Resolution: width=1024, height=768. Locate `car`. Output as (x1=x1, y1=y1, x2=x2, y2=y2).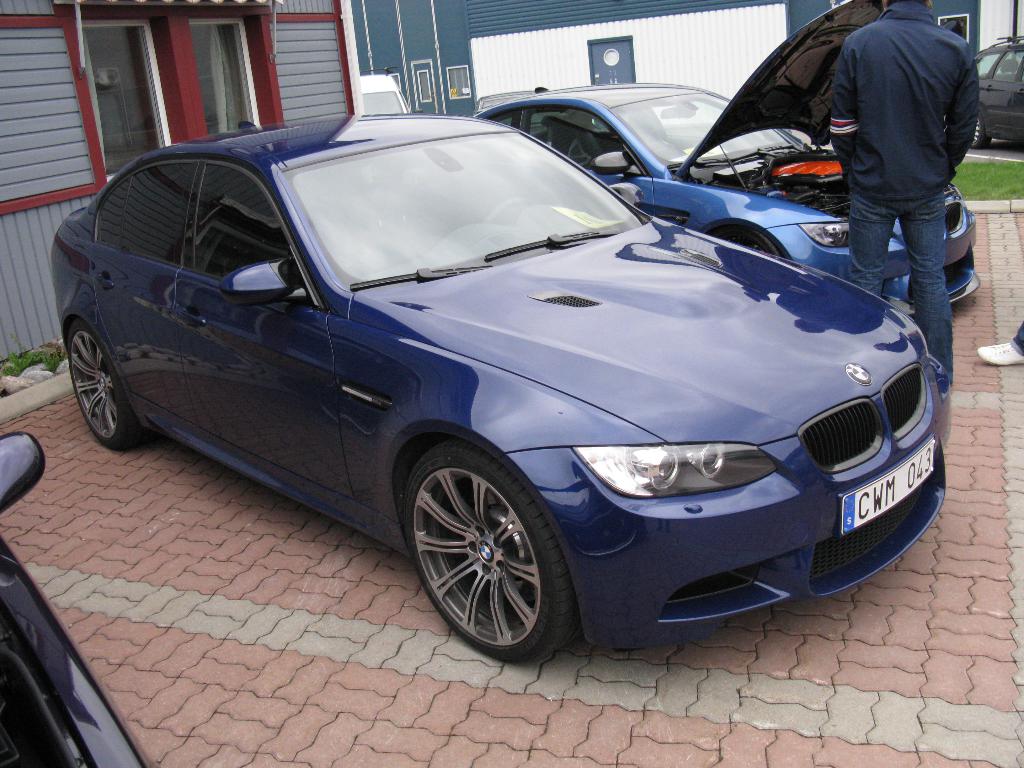
(x1=477, y1=84, x2=979, y2=311).
